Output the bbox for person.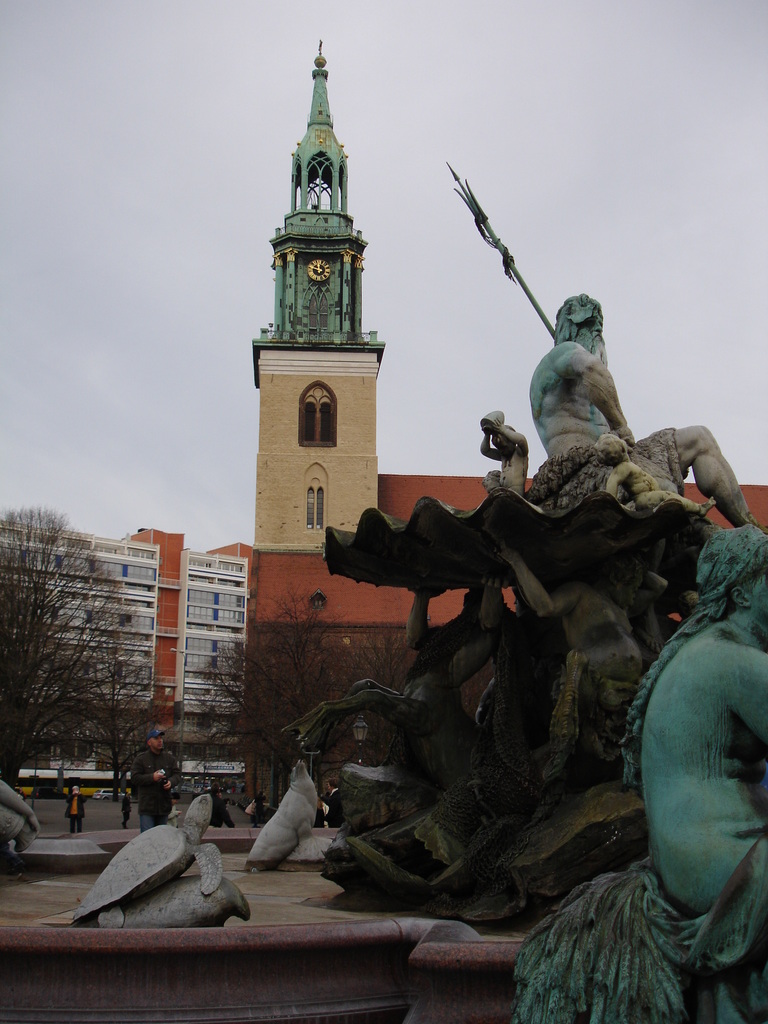
locate(499, 541, 663, 694).
